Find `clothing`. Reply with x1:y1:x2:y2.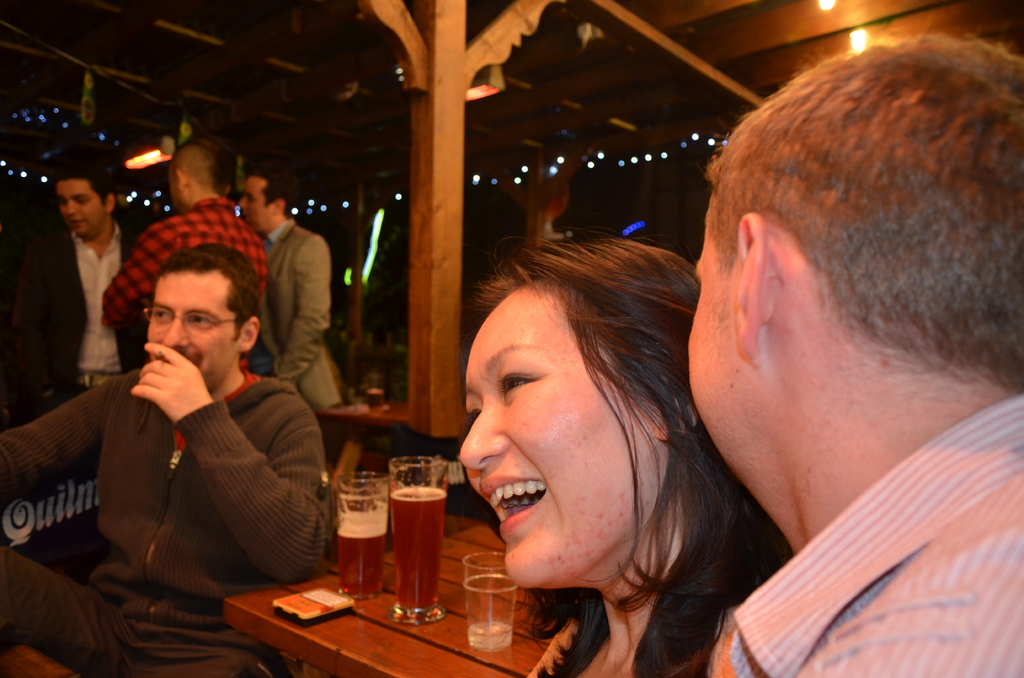
108:198:268:373.
